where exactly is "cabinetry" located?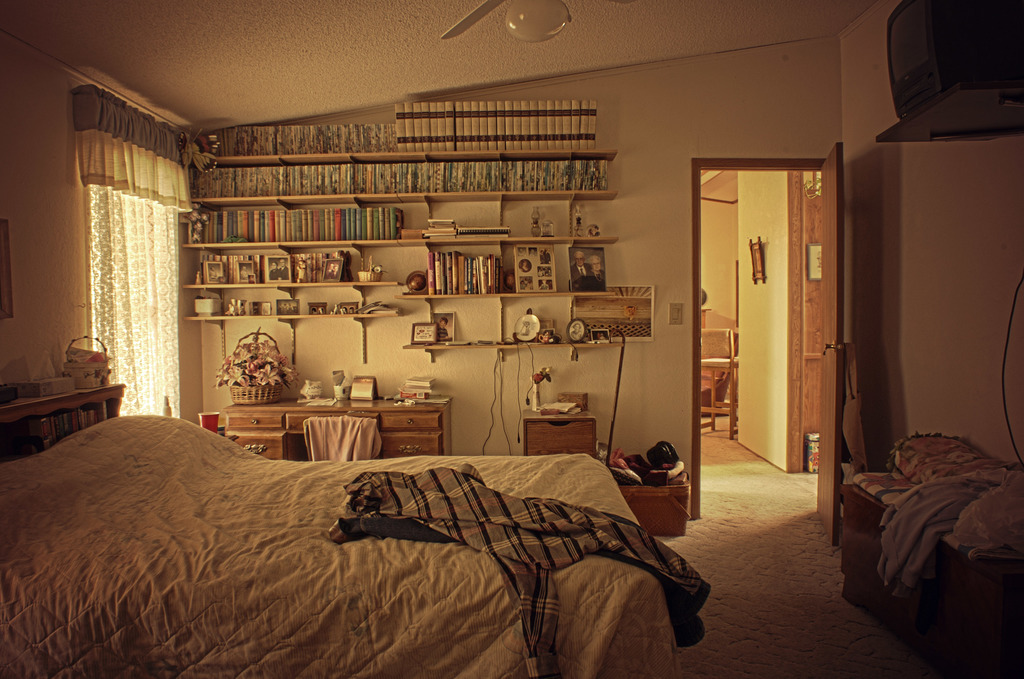
Its bounding box is rect(385, 409, 436, 434).
